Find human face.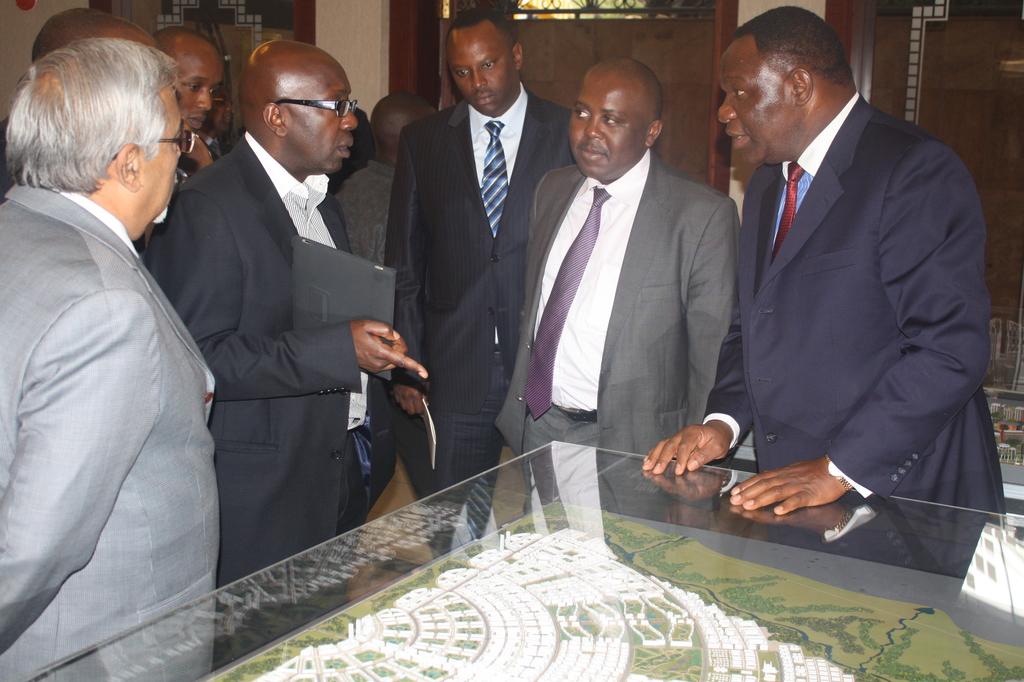
Rect(569, 73, 652, 182).
